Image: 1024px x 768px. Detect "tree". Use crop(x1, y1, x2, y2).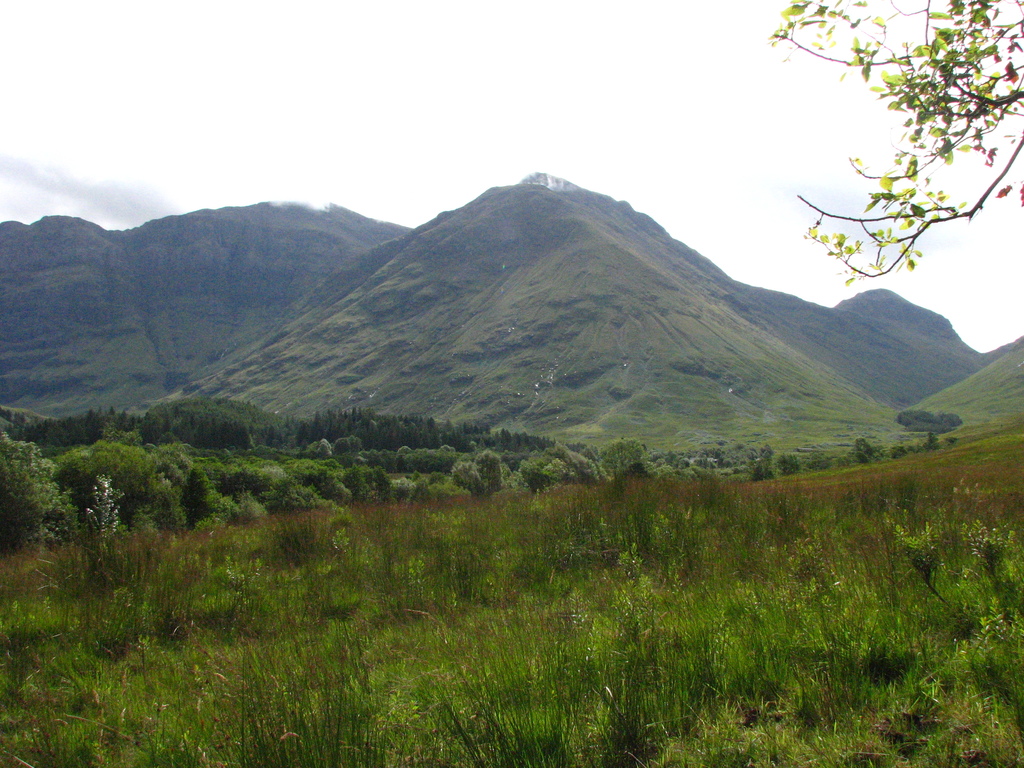
crop(765, 0, 1023, 286).
